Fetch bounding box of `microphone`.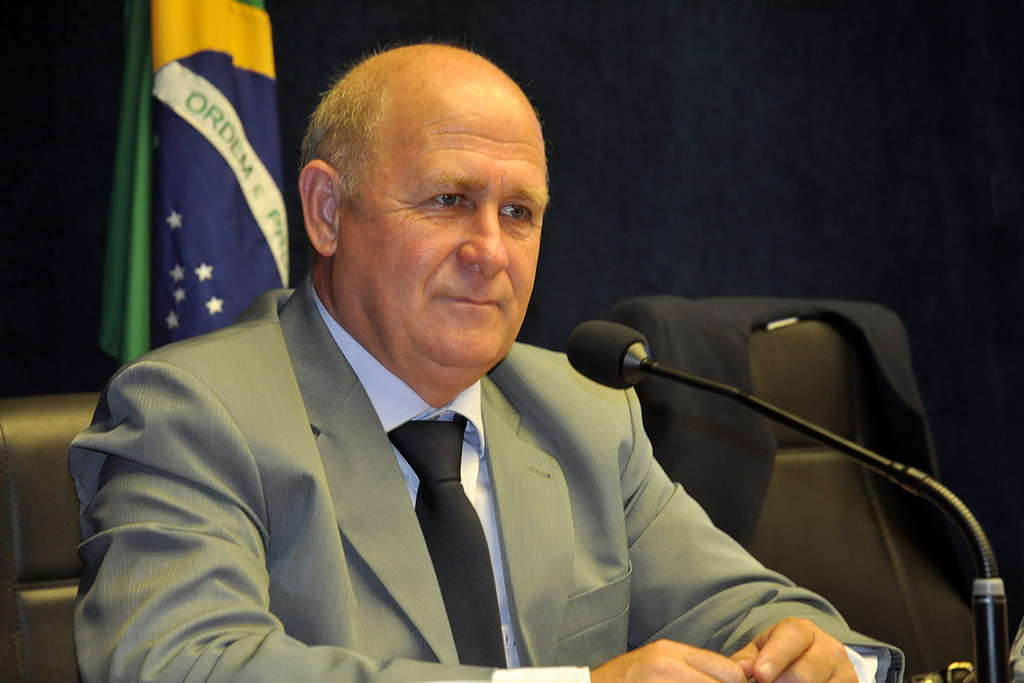
Bbox: select_region(559, 330, 666, 393).
